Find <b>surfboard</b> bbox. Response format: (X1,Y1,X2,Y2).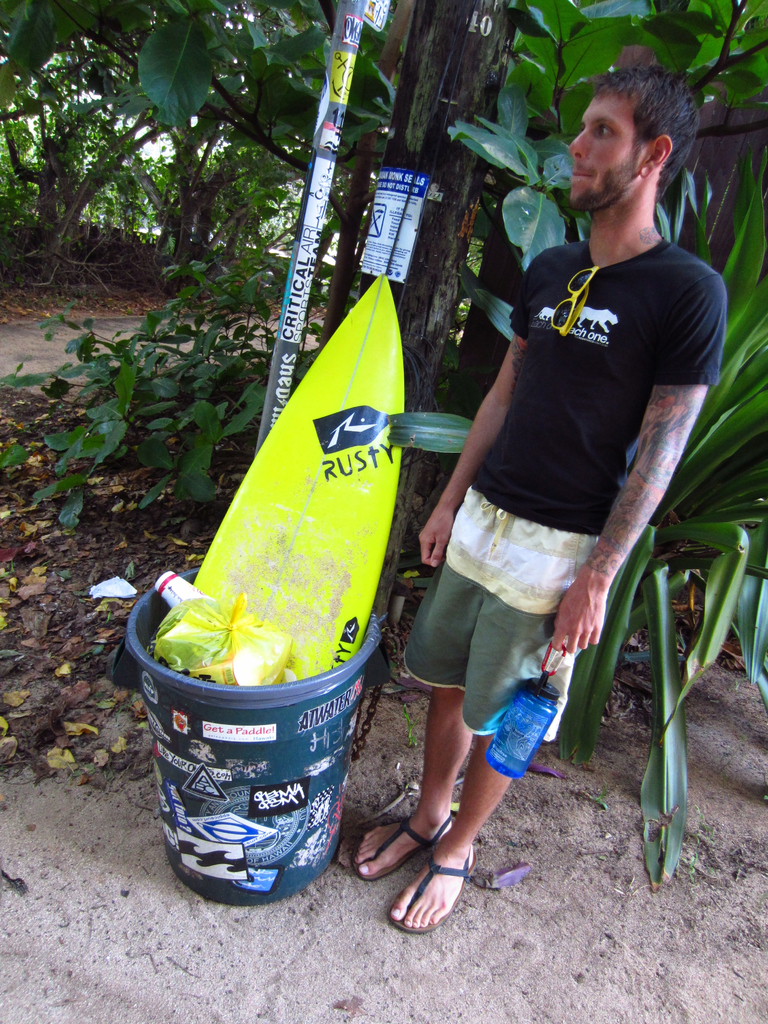
(159,276,418,682).
